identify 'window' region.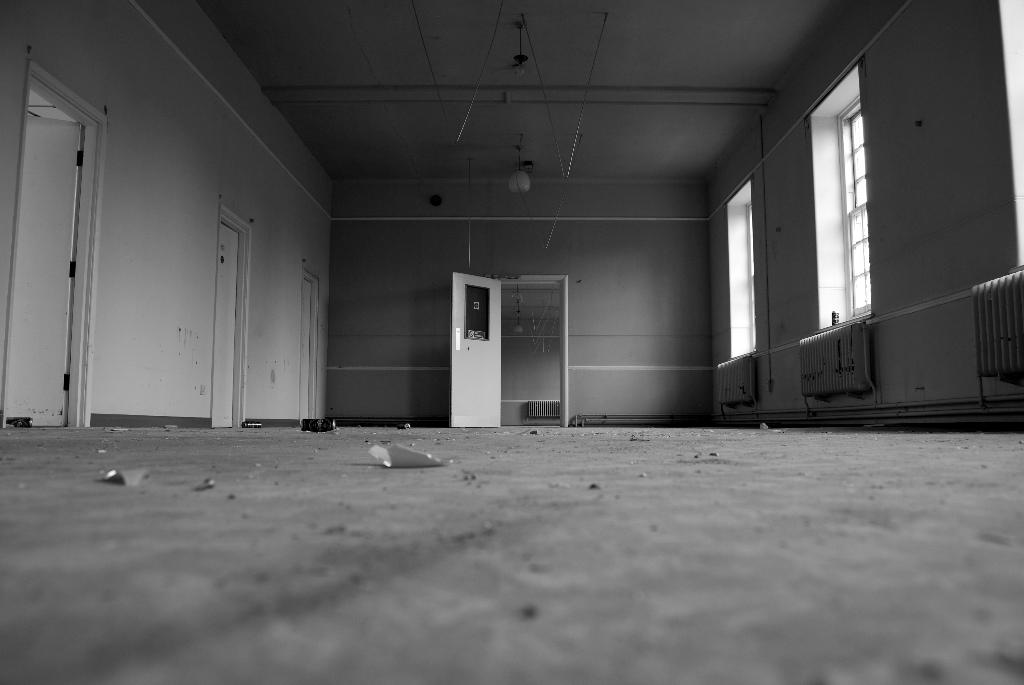
Region: 796,58,883,329.
